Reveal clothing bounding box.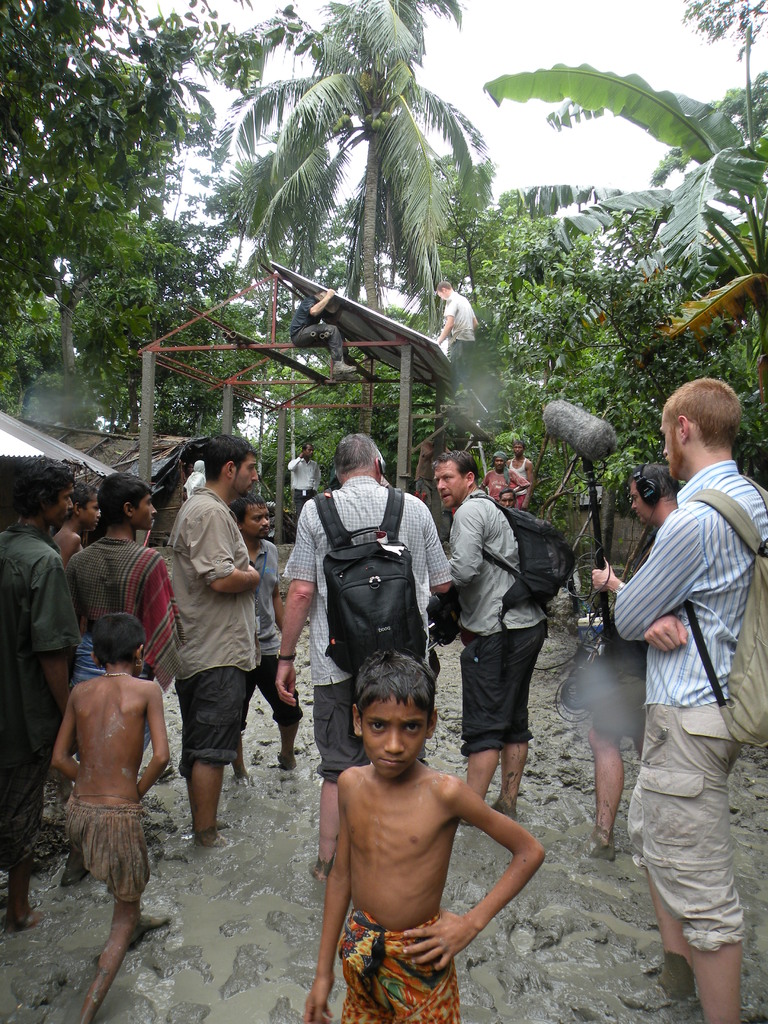
Revealed: pyautogui.locateOnScreen(597, 418, 755, 962).
